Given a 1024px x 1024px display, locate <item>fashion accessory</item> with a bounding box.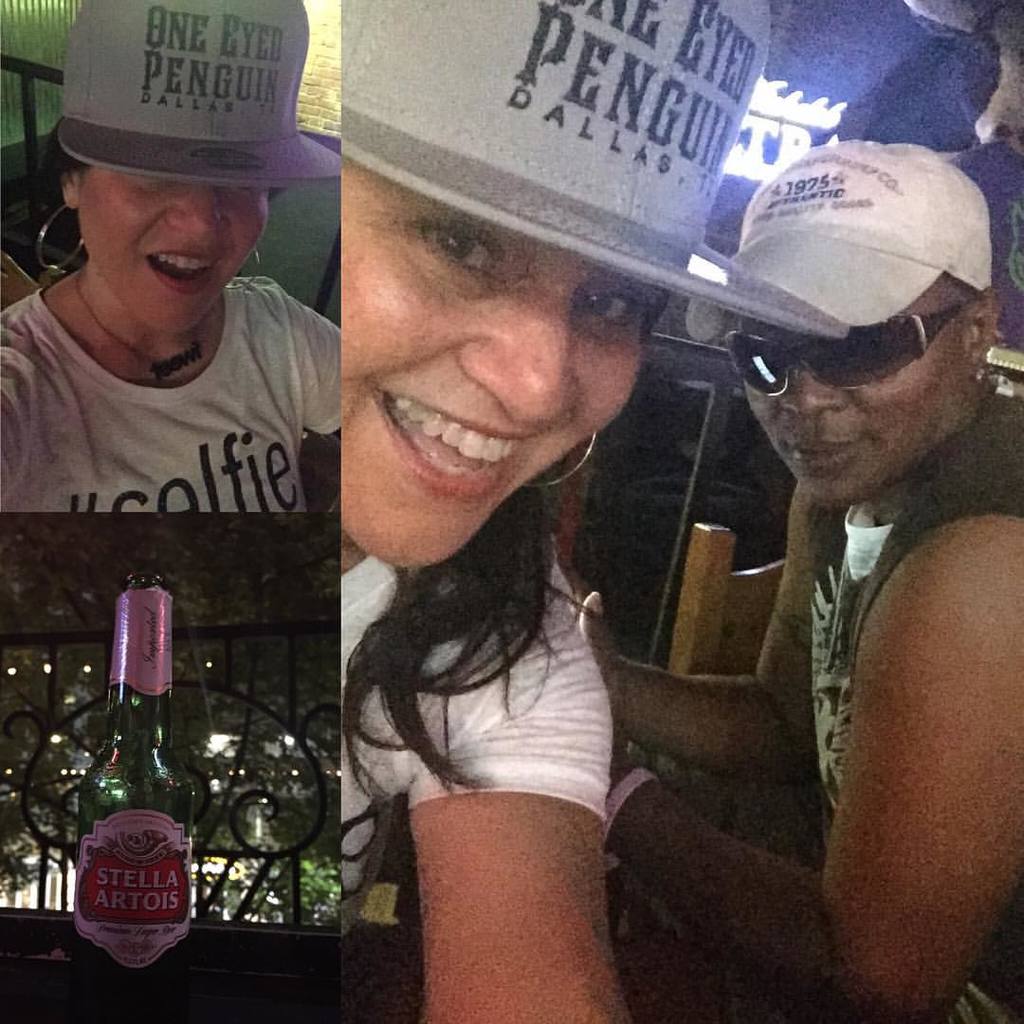
Located: [722,310,960,399].
